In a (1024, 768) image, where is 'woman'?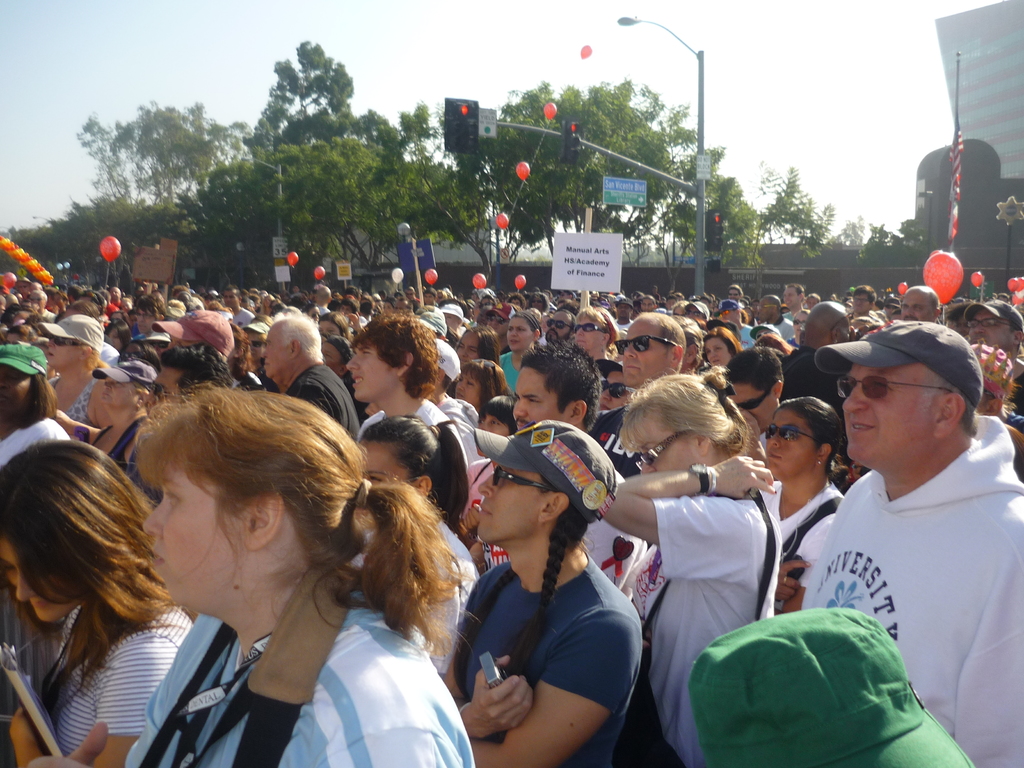
(790, 308, 804, 349).
